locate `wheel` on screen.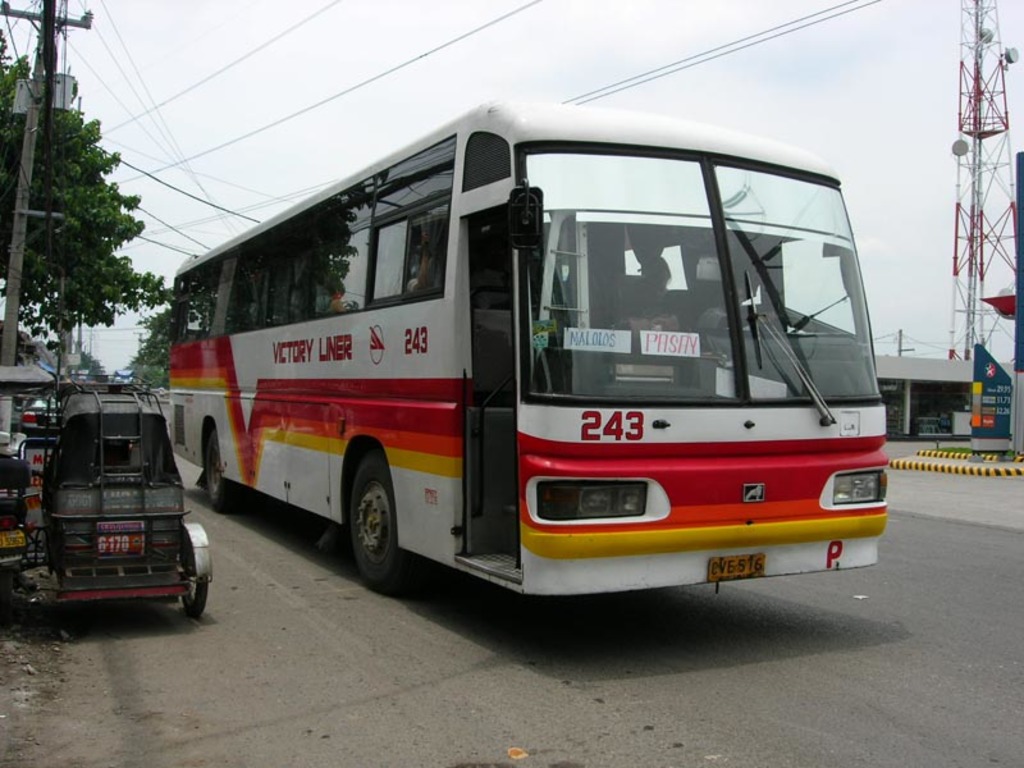
On screen at x1=344 y1=472 x2=410 y2=579.
